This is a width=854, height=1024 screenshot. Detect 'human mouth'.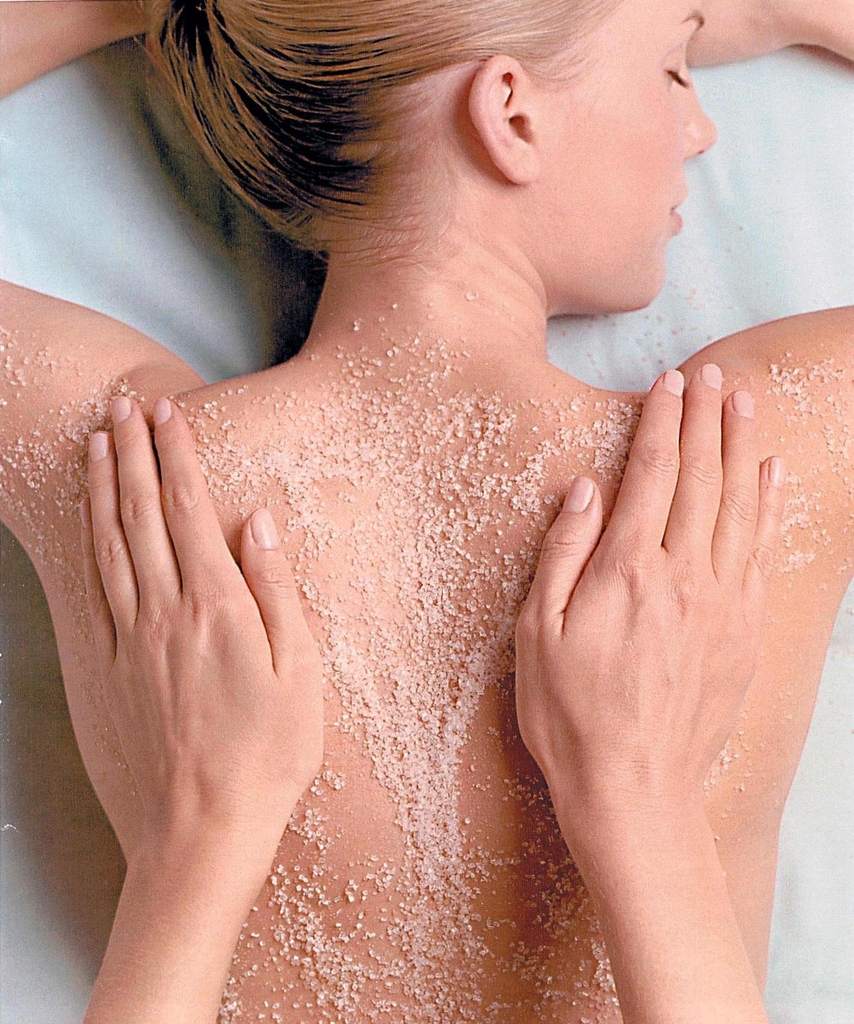
box=[666, 181, 689, 236].
